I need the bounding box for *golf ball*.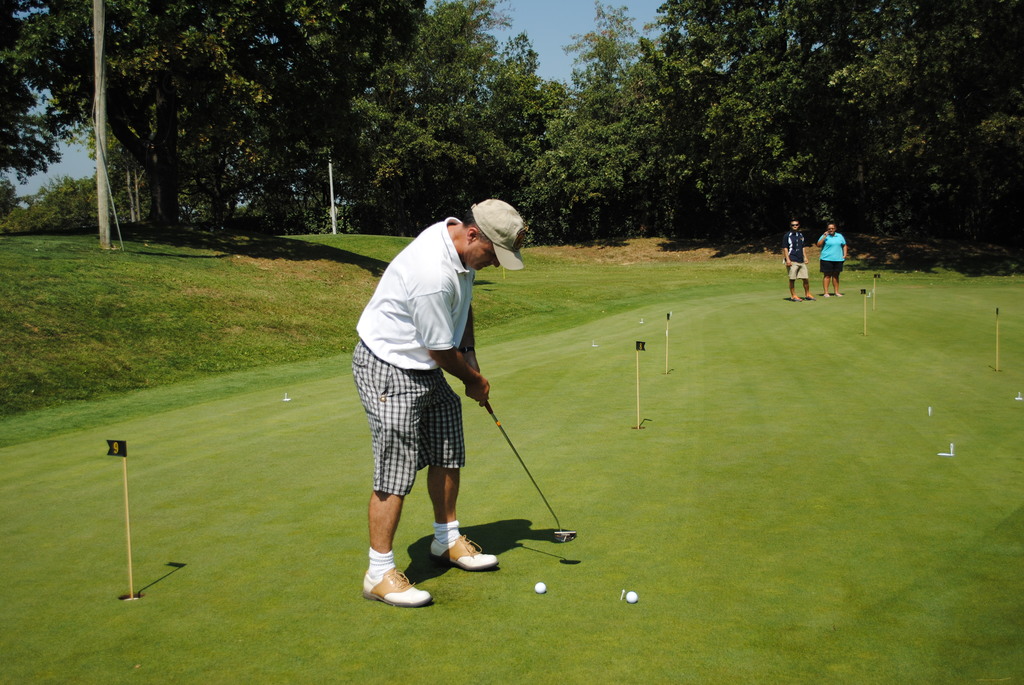
Here it is: 538 585 547 593.
